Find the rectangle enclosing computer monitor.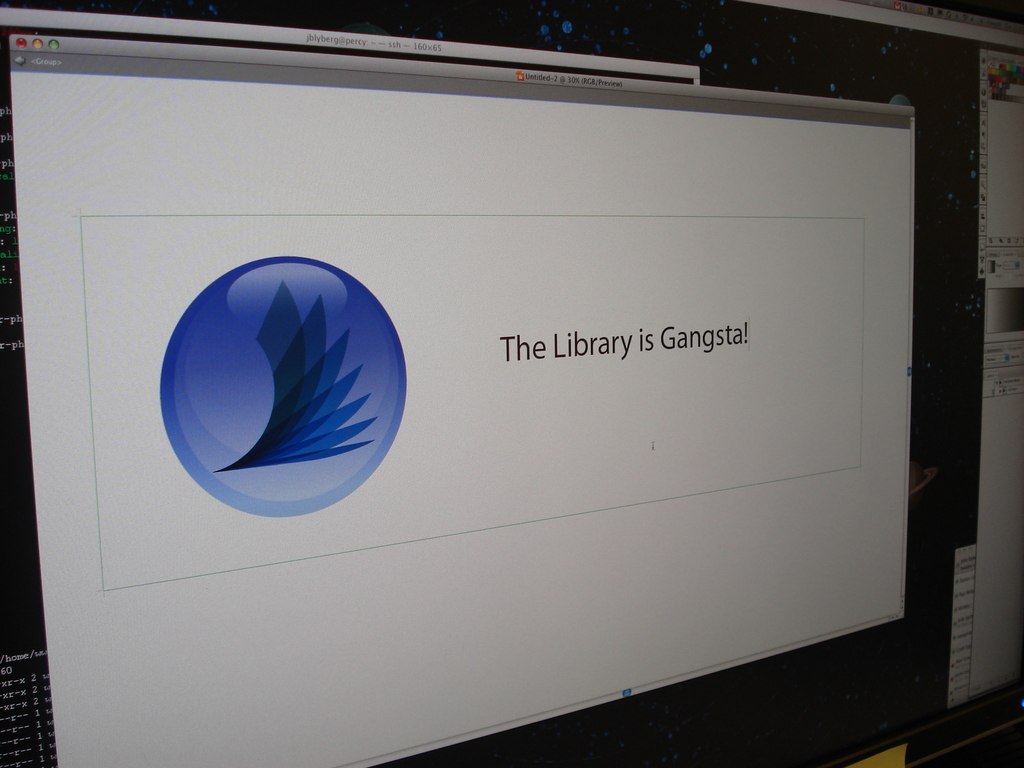
crop(0, 14, 961, 722).
